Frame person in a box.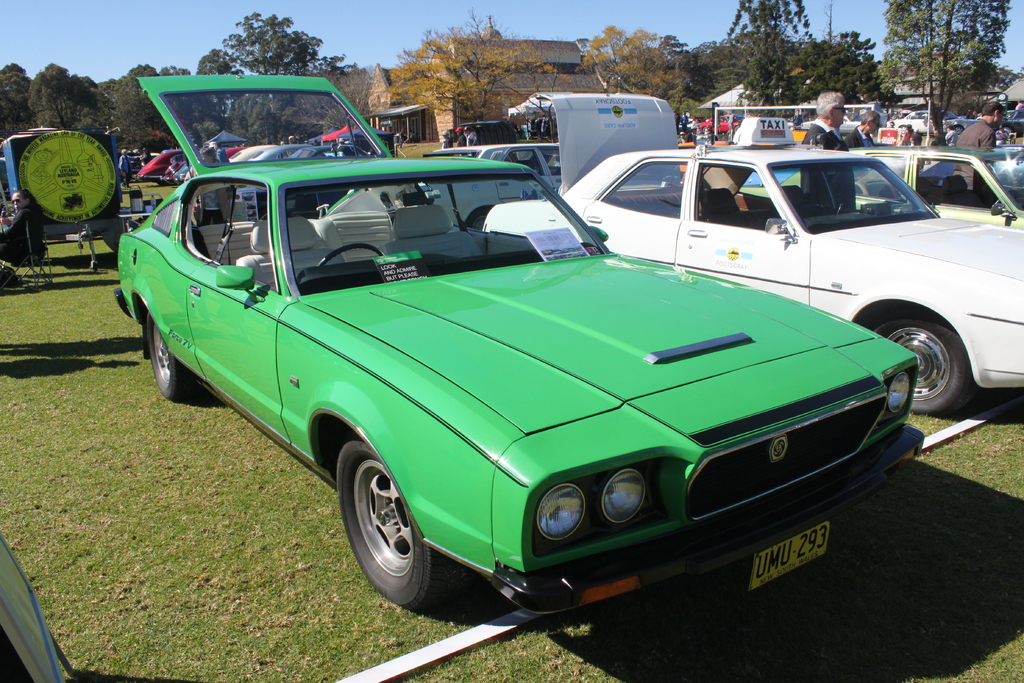
<bbox>408, 126, 415, 145</bbox>.
